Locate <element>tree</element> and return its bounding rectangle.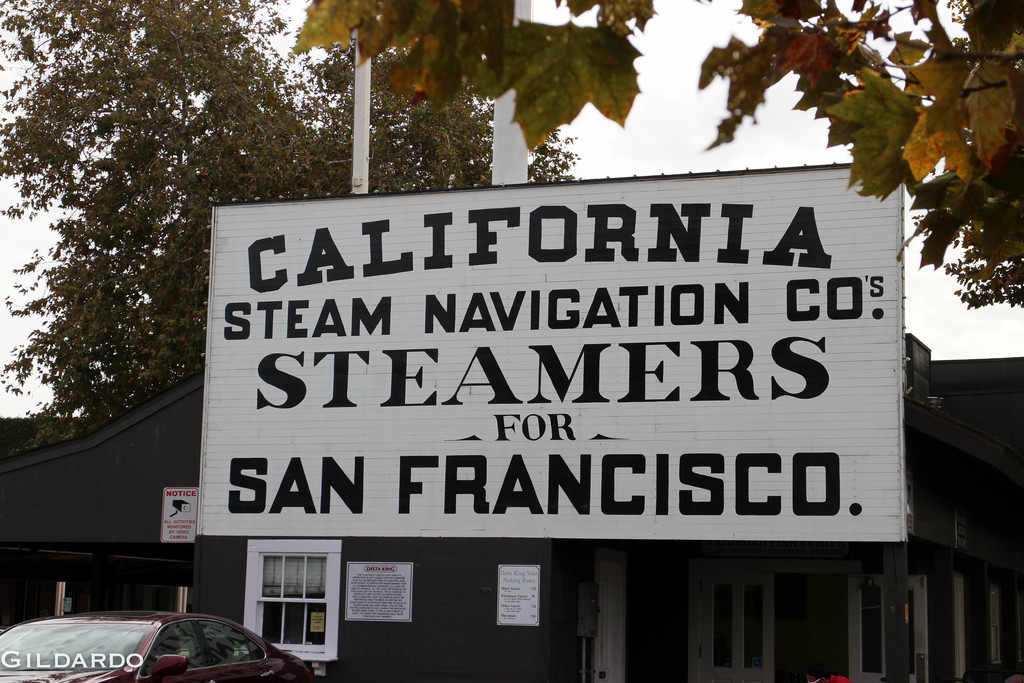
[0, 0, 583, 440].
